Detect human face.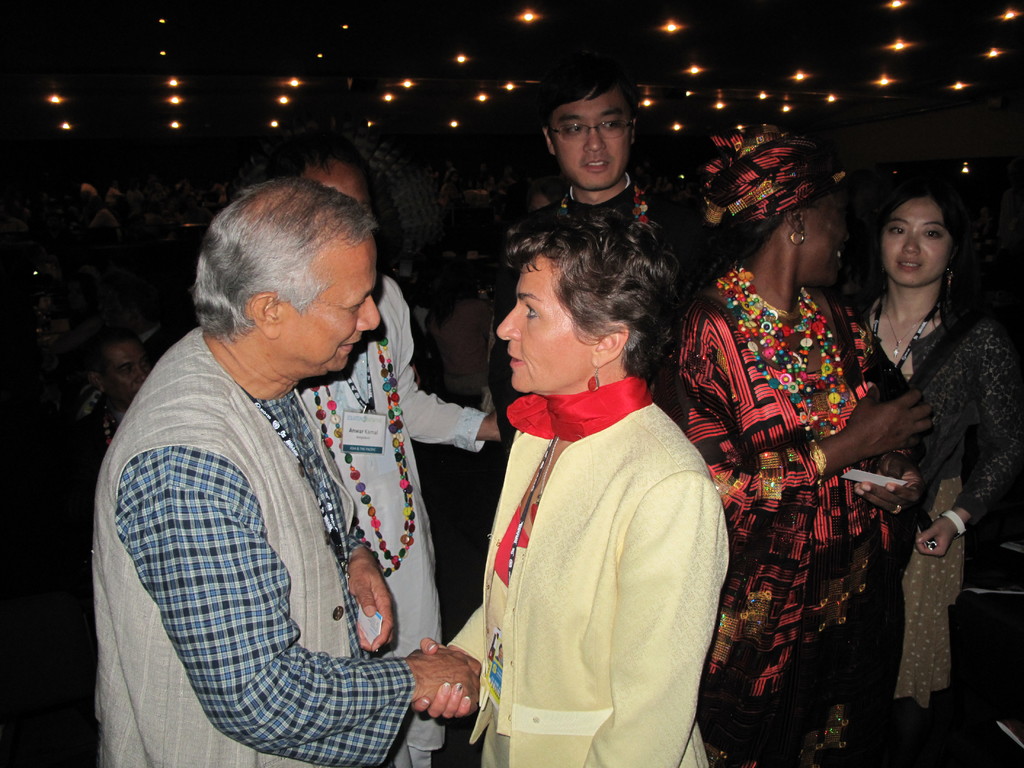
Detected at box=[881, 198, 953, 287].
